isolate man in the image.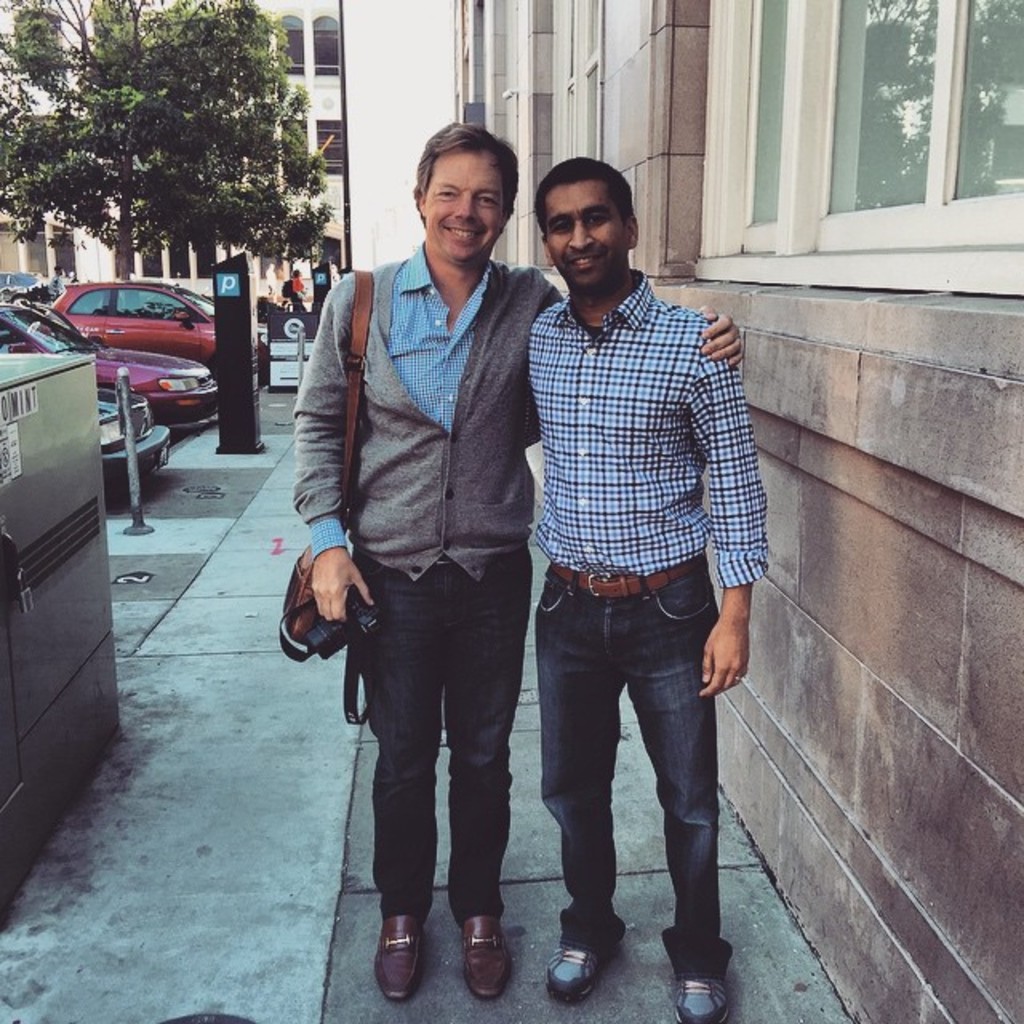
Isolated region: 290 123 741 1002.
